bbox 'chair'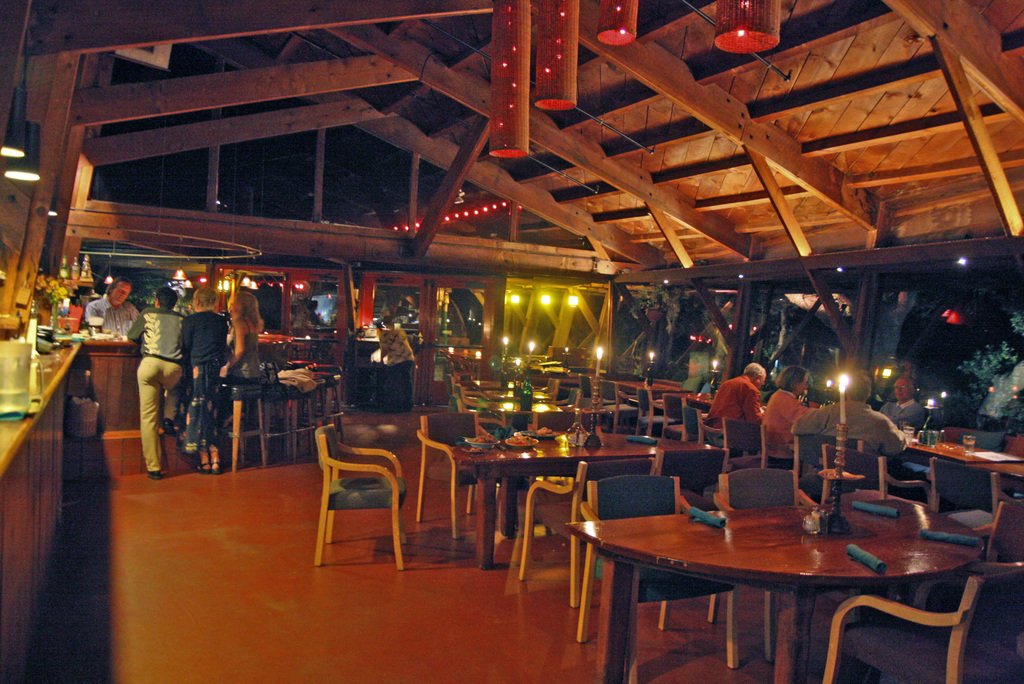
rect(680, 401, 731, 462)
